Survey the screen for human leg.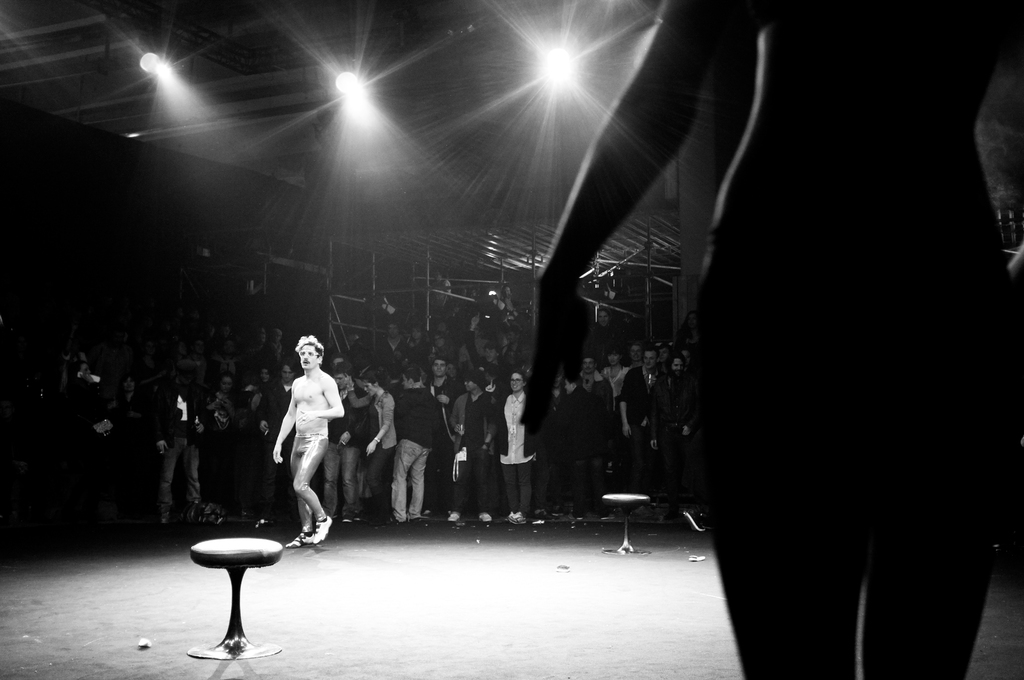
Survey found: box(390, 440, 415, 516).
